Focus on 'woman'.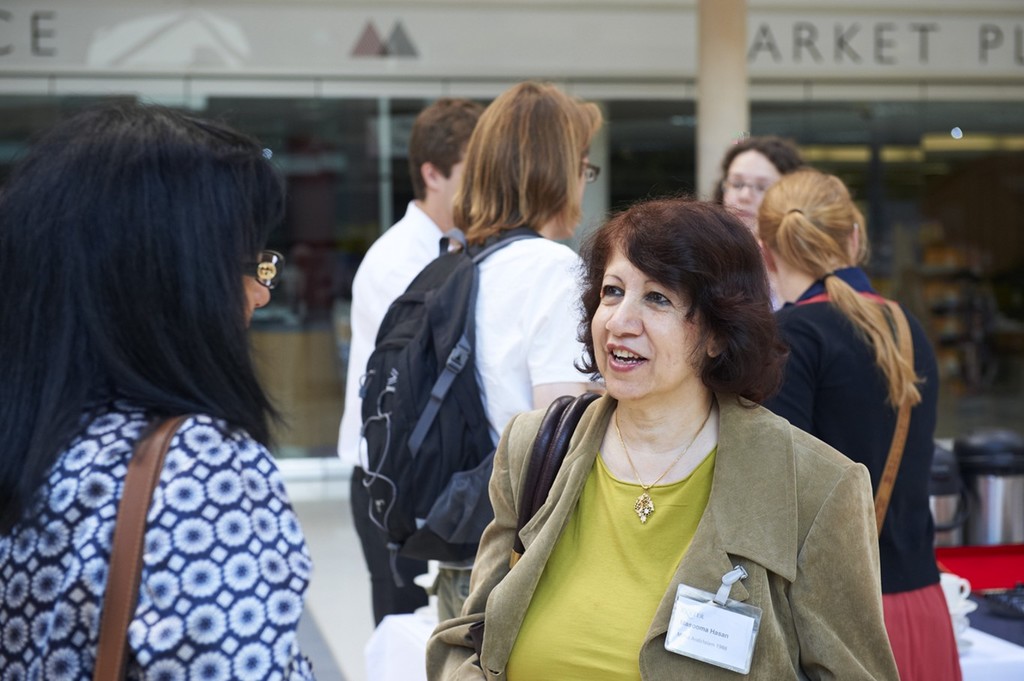
Focused at <region>710, 130, 785, 242</region>.
